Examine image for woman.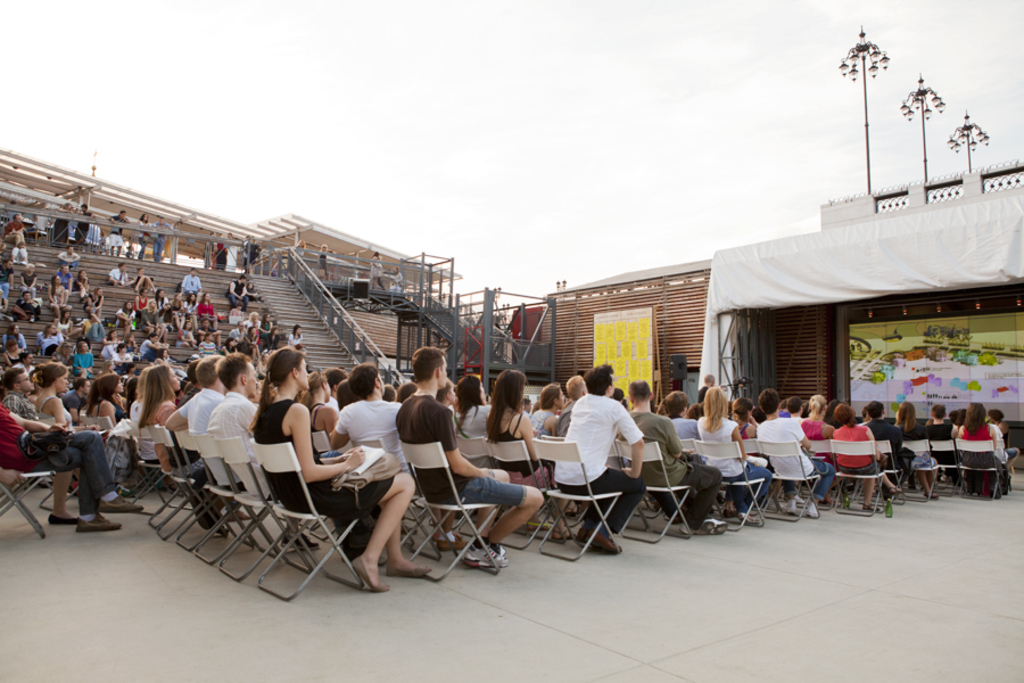
Examination result: bbox(737, 392, 757, 438).
